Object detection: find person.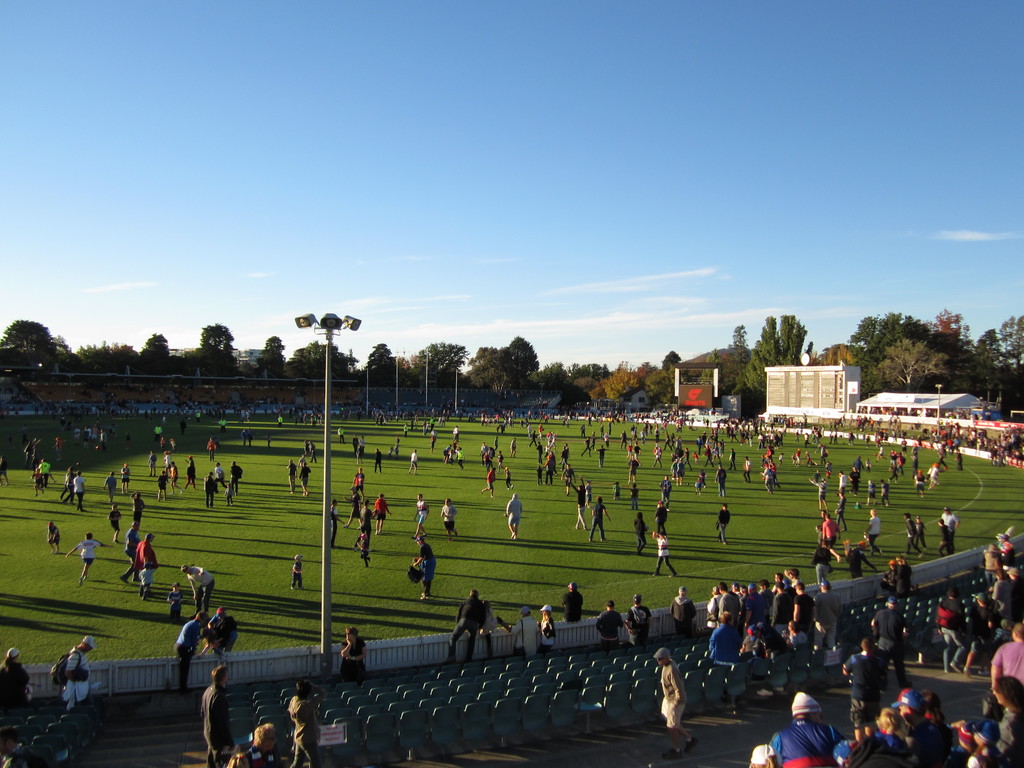
bbox=(652, 645, 695, 750).
